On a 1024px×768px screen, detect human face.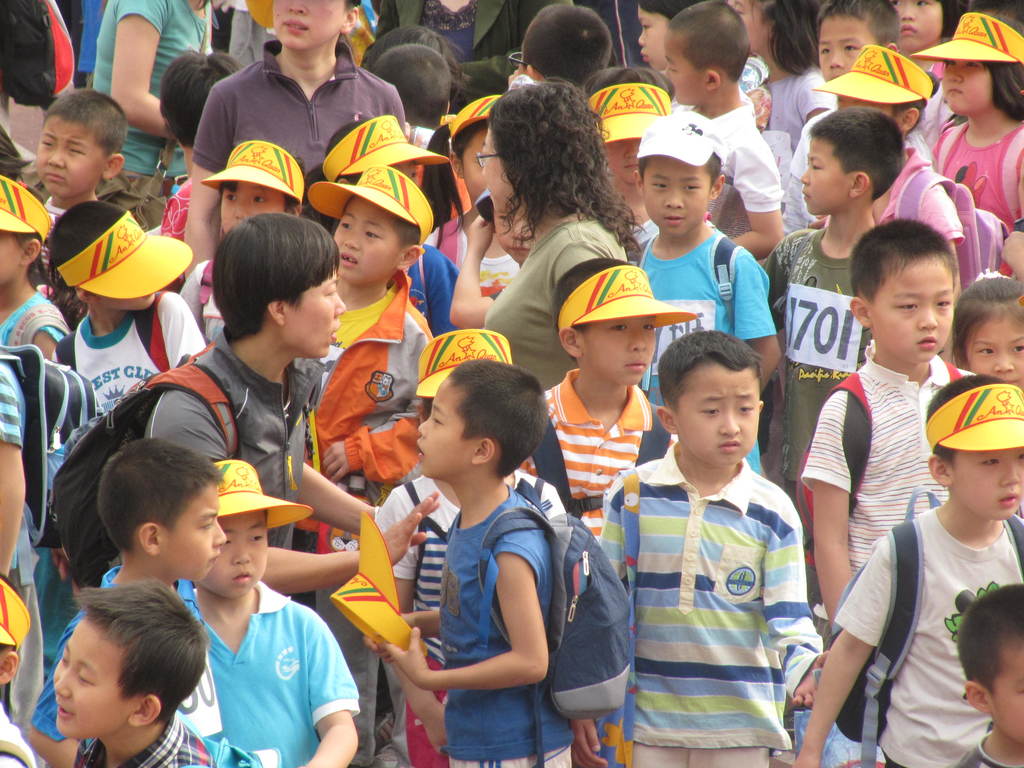
region(293, 268, 345, 363).
